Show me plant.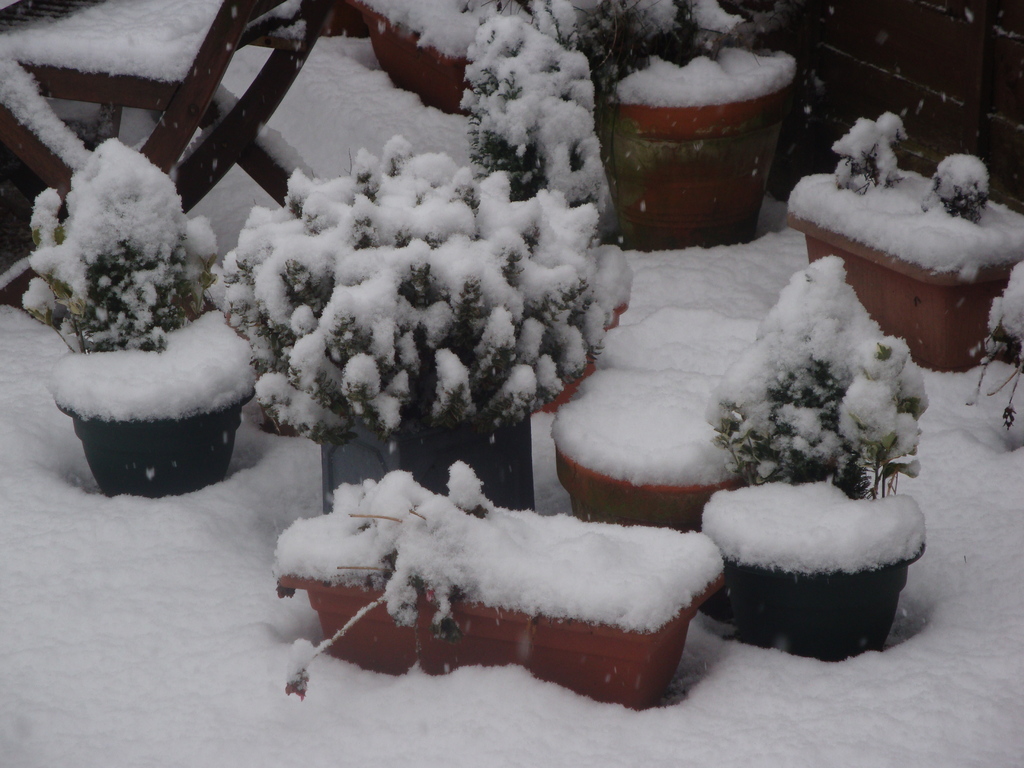
plant is here: {"left": 449, "top": 17, "right": 627, "bottom": 269}.
